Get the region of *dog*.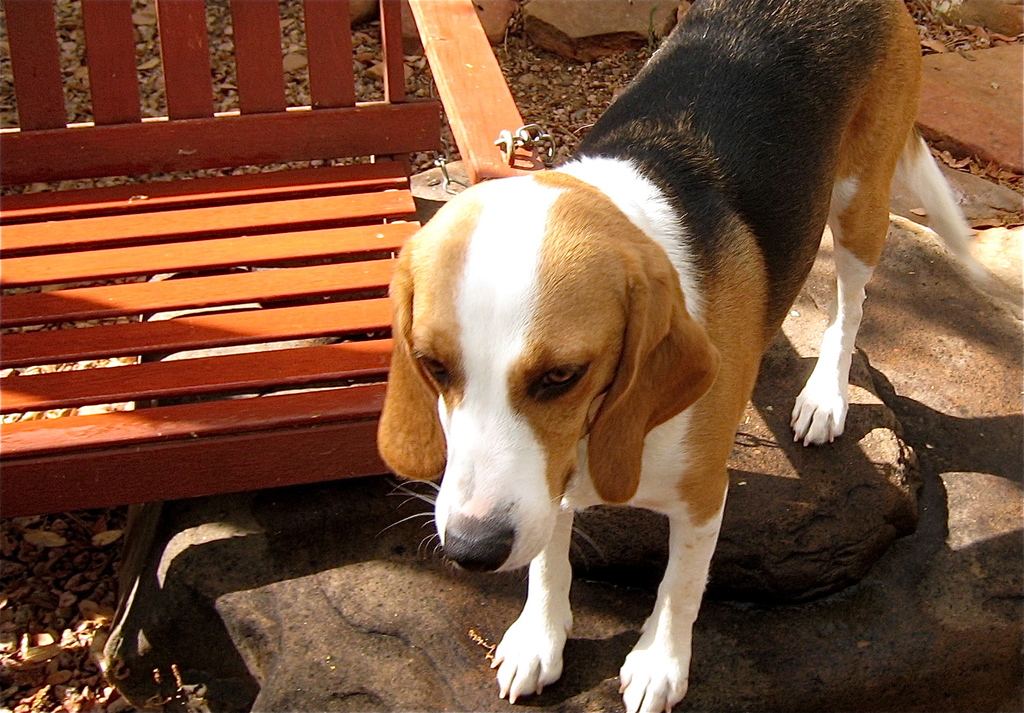
376/0/974/712.
